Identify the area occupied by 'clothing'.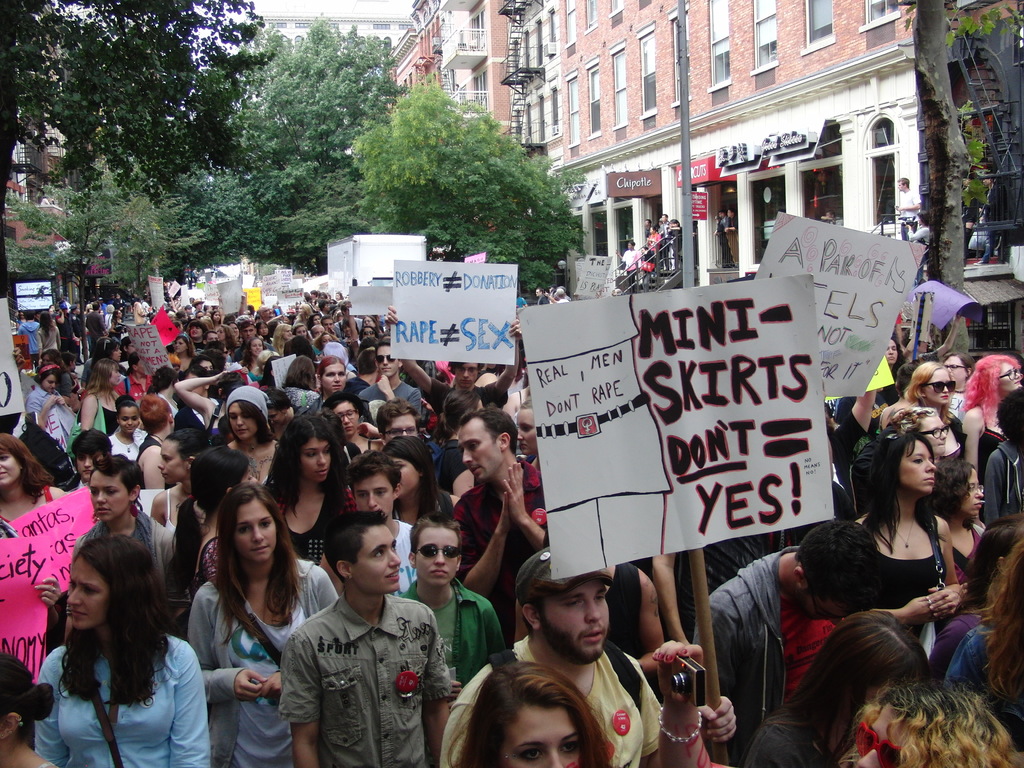
Area: box=[243, 356, 267, 385].
